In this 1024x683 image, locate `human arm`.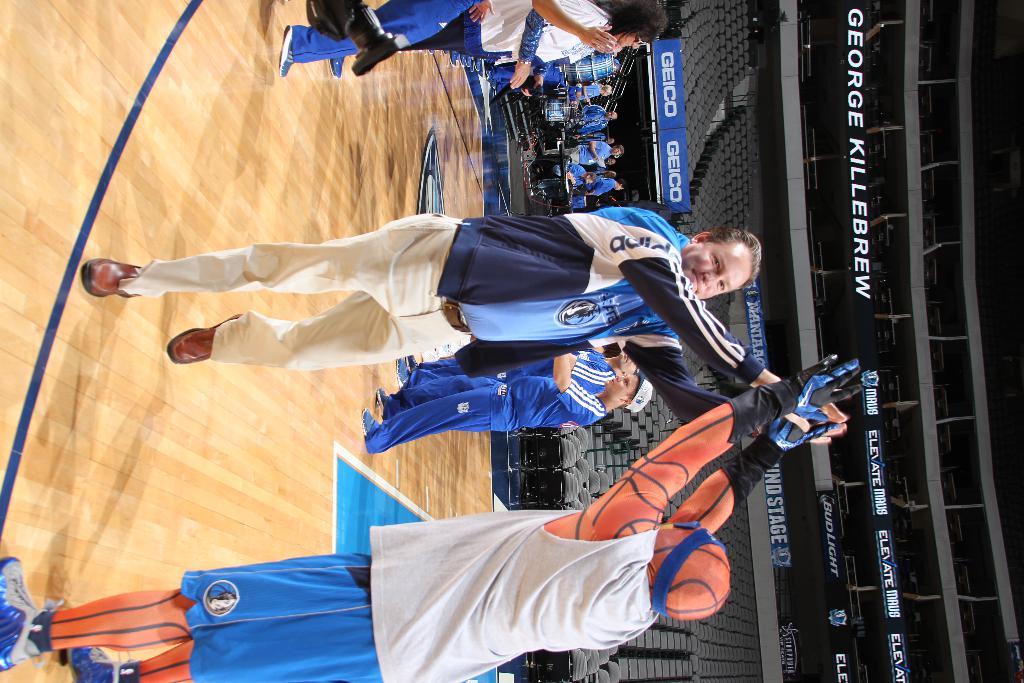
Bounding box: rect(596, 213, 851, 431).
